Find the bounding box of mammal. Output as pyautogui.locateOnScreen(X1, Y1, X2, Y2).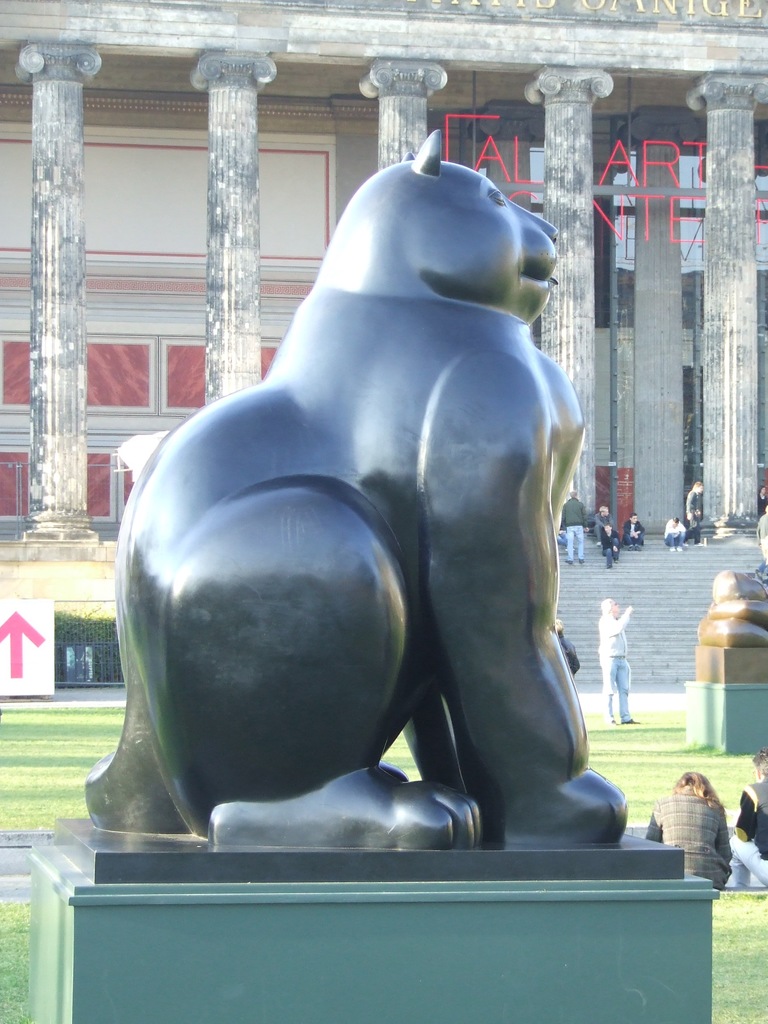
pyautogui.locateOnScreen(625, 513, 648, 550).
